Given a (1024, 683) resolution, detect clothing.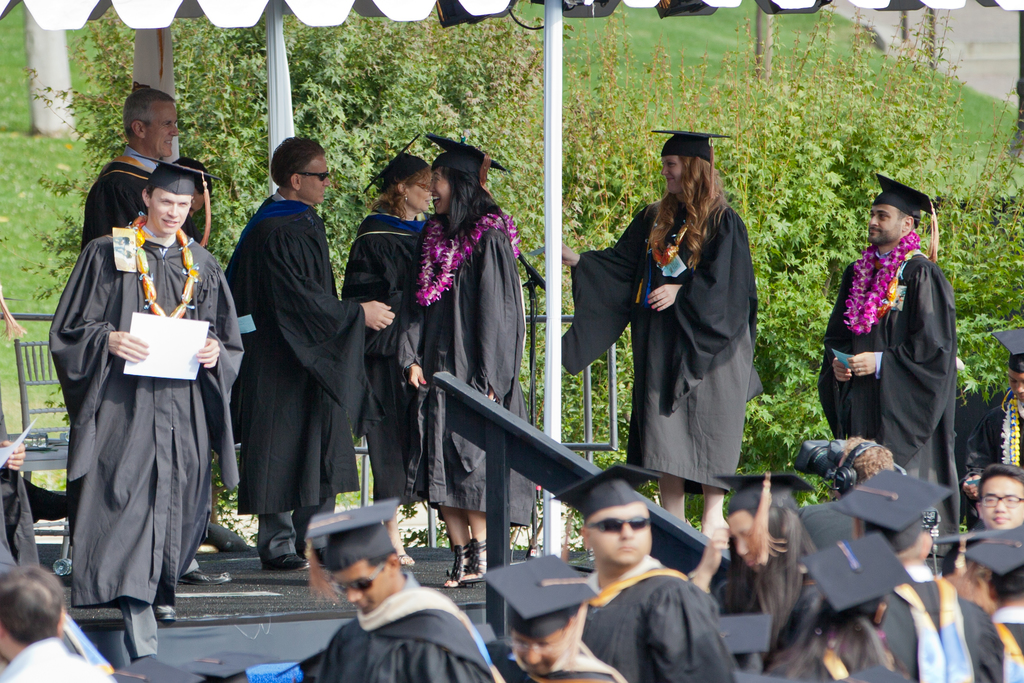
880,565,1023,682.
